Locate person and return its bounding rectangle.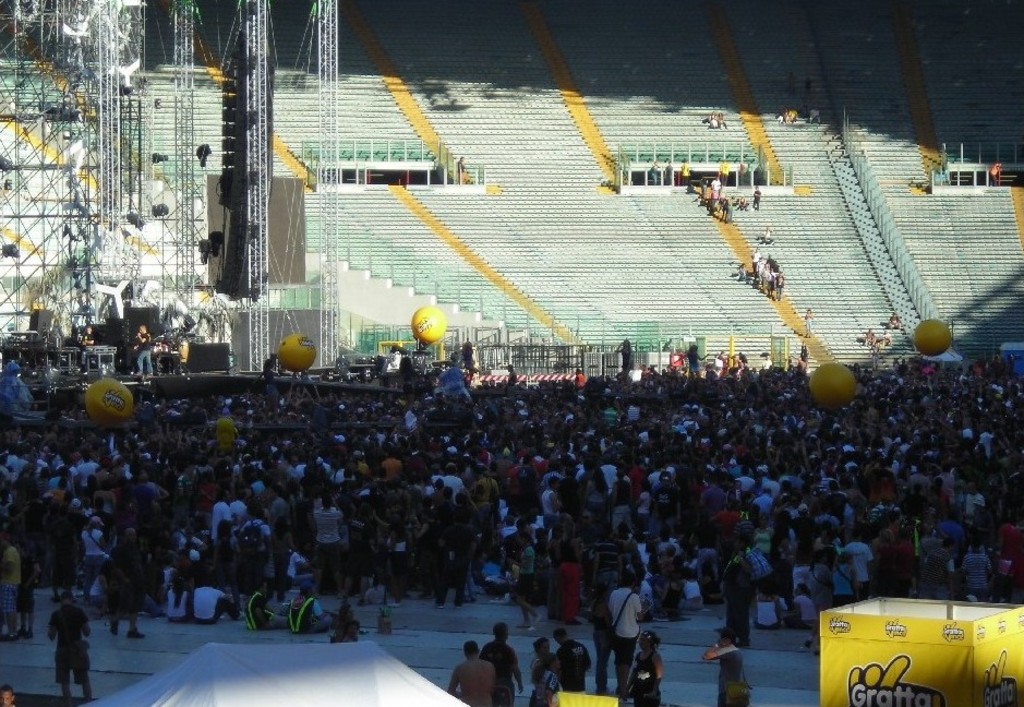
0:532:22:644.
